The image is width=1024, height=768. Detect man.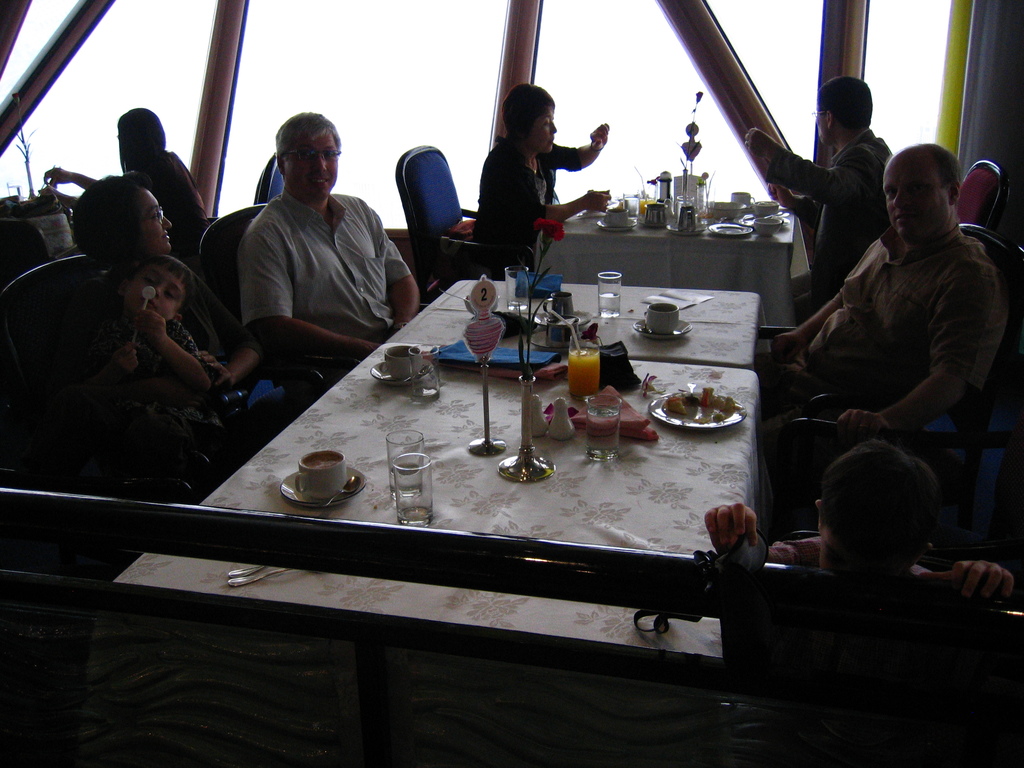
Detection: [x1=747, y1=67, x2=899, y2=300].
